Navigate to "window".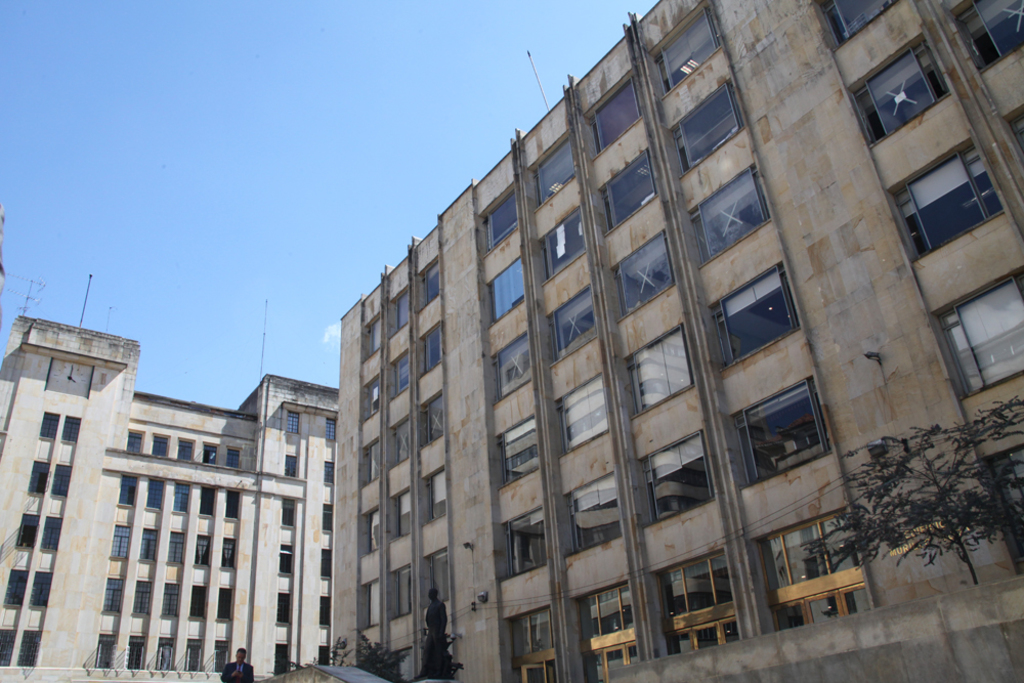
Navigation target: bbox=[162, 531, 186, 562].
